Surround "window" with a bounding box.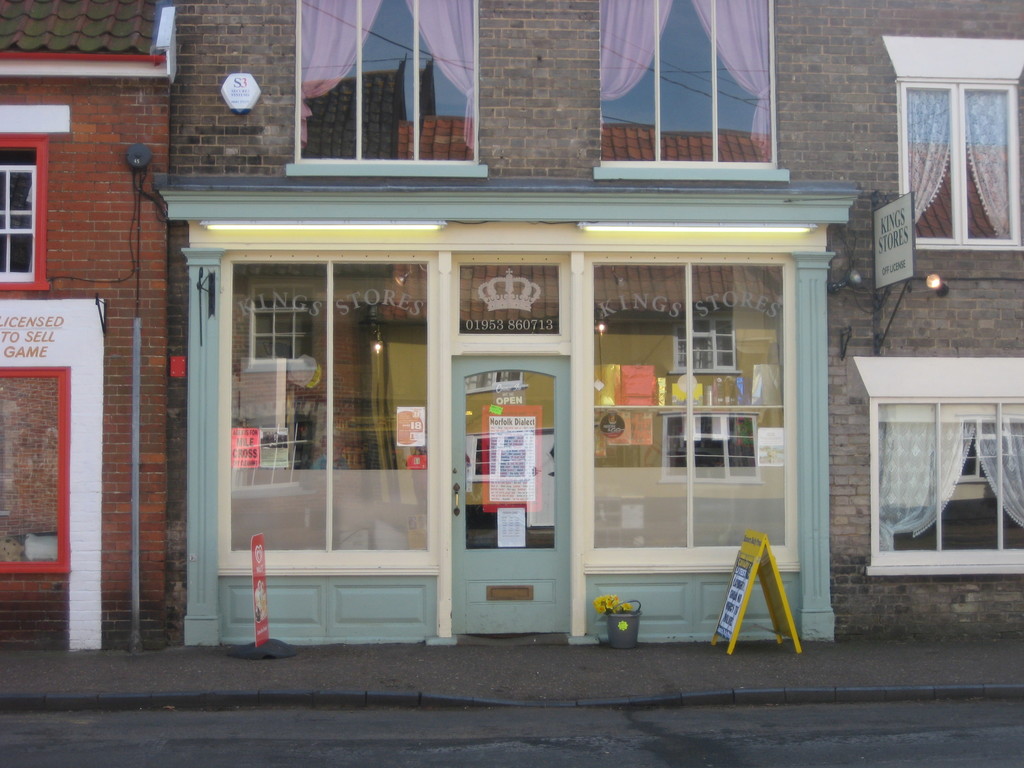
locate(591, 249, 806, 577).
